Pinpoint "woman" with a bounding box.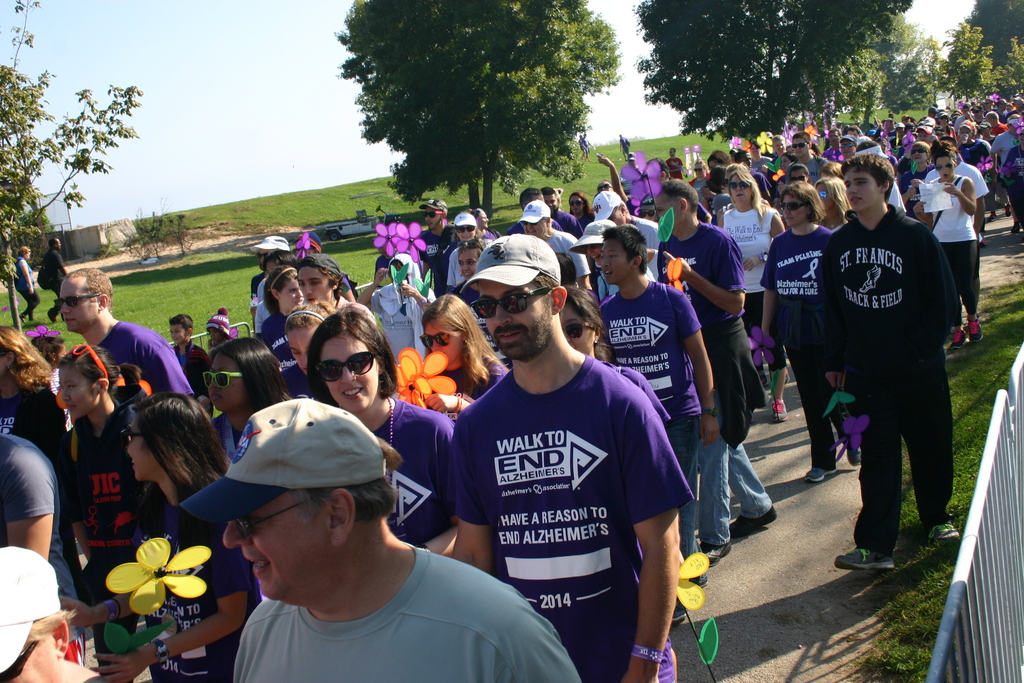
{"left": 210, "top": 338, "right": 307, "bottom": 459}.
